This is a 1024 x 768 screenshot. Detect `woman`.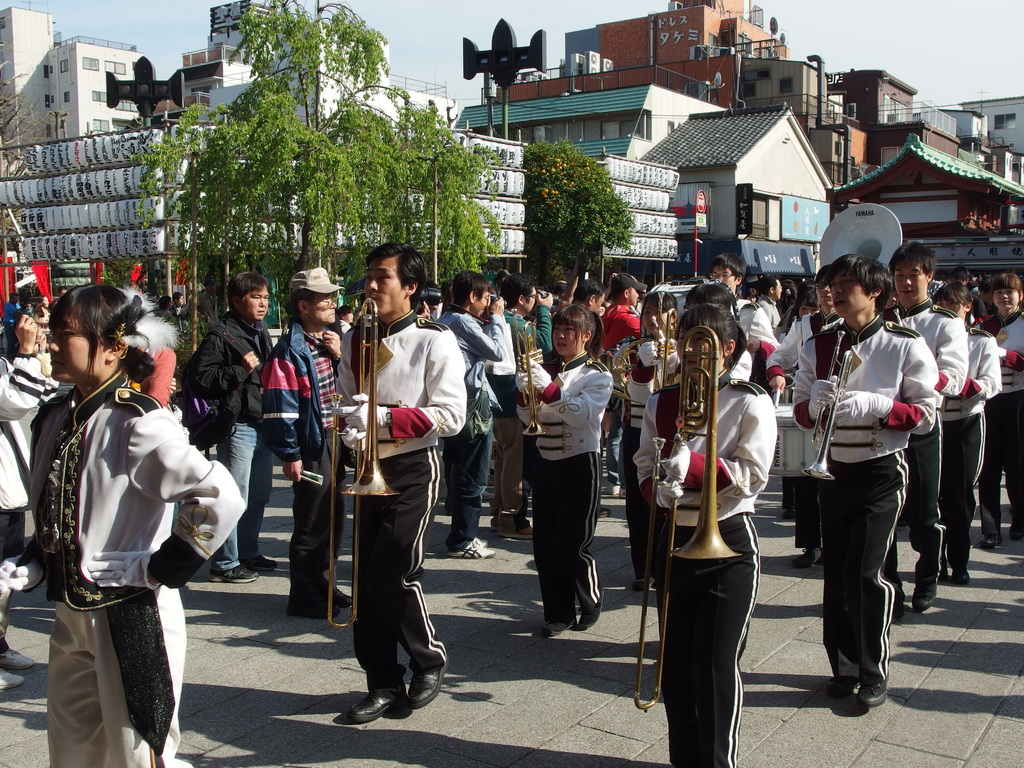
crop(636, 299, 774, 767).
